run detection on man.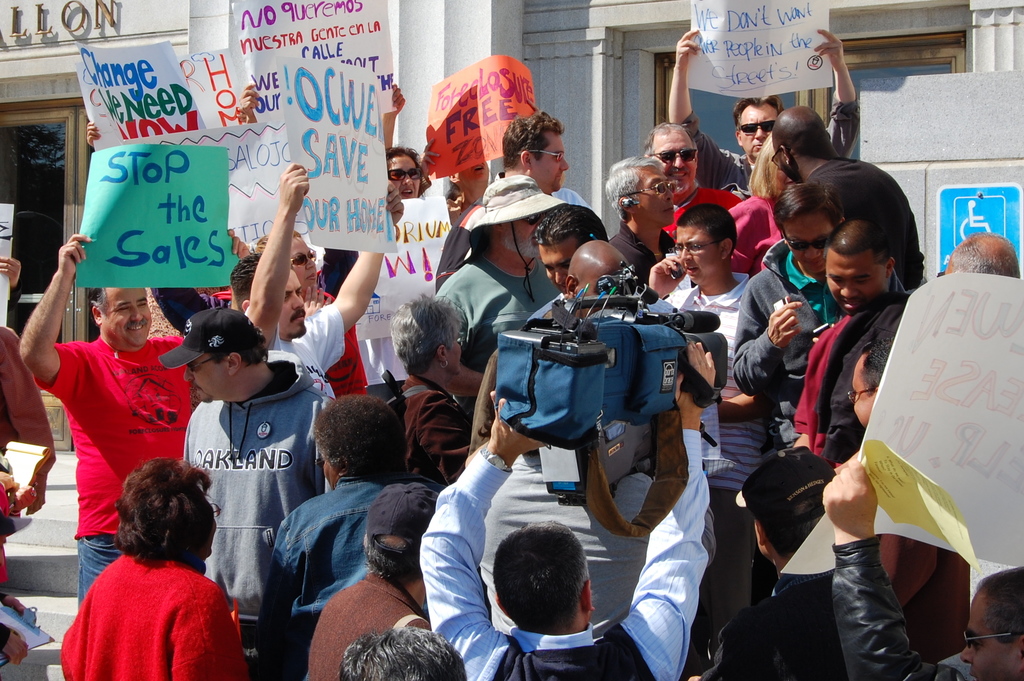
Result: [259, 382, 401, 680].
